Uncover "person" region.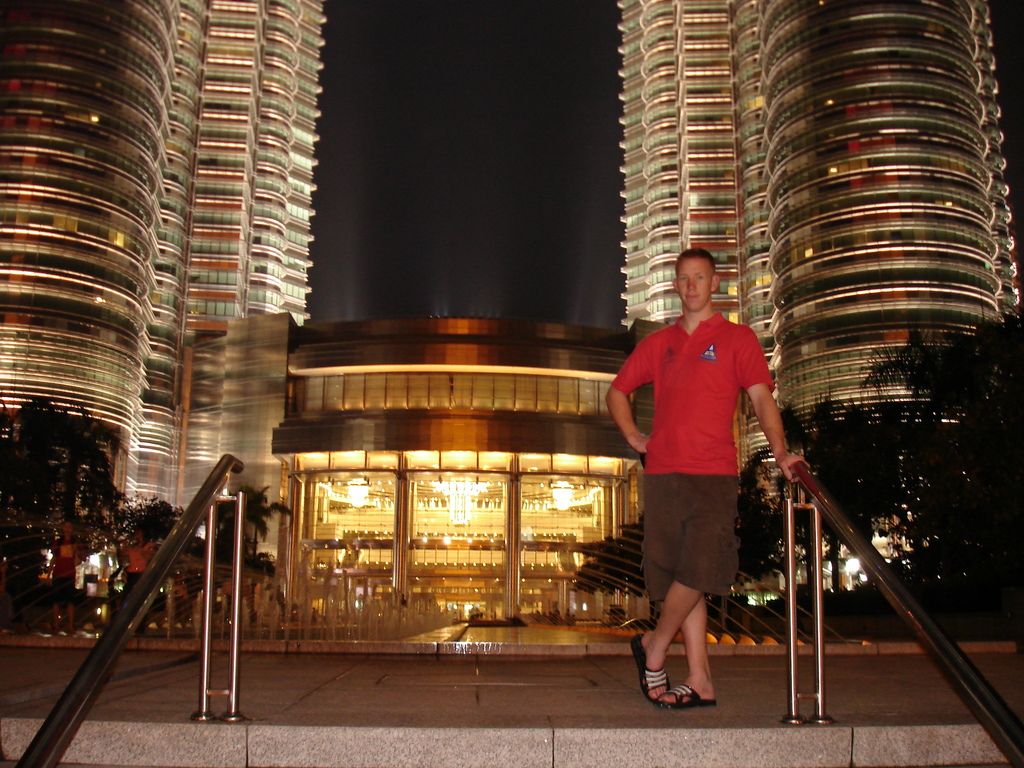
Uncovered: rect(115, 519, 152, 597).
